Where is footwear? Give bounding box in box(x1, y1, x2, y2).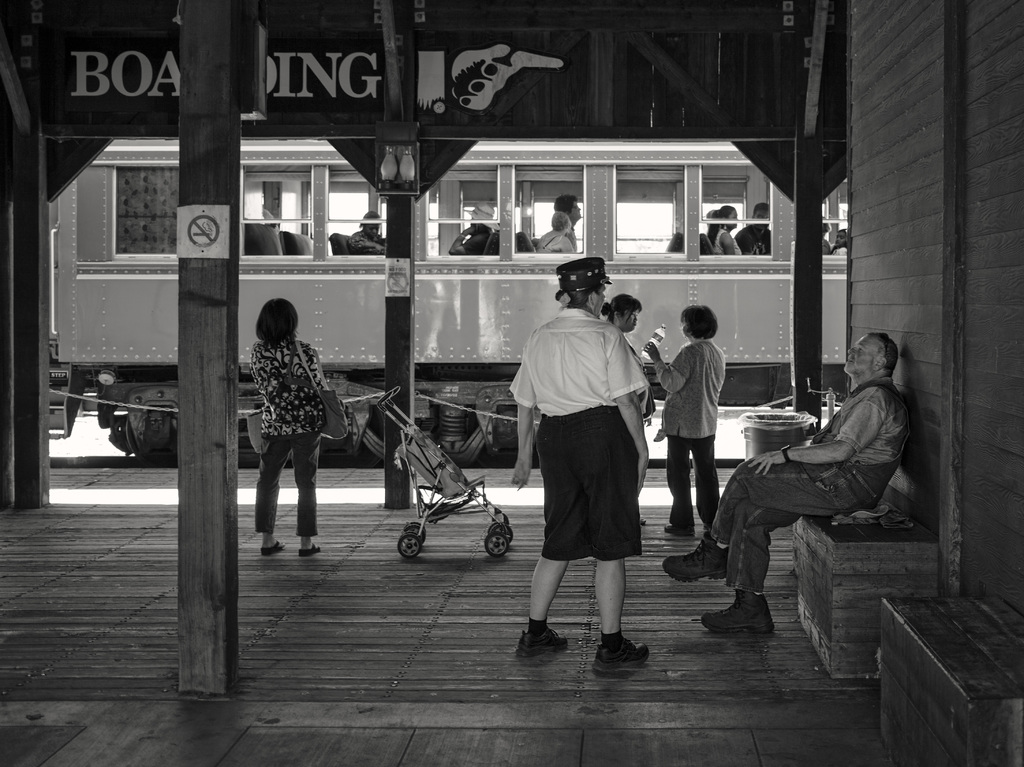
box(659, 532, 730, 580).
